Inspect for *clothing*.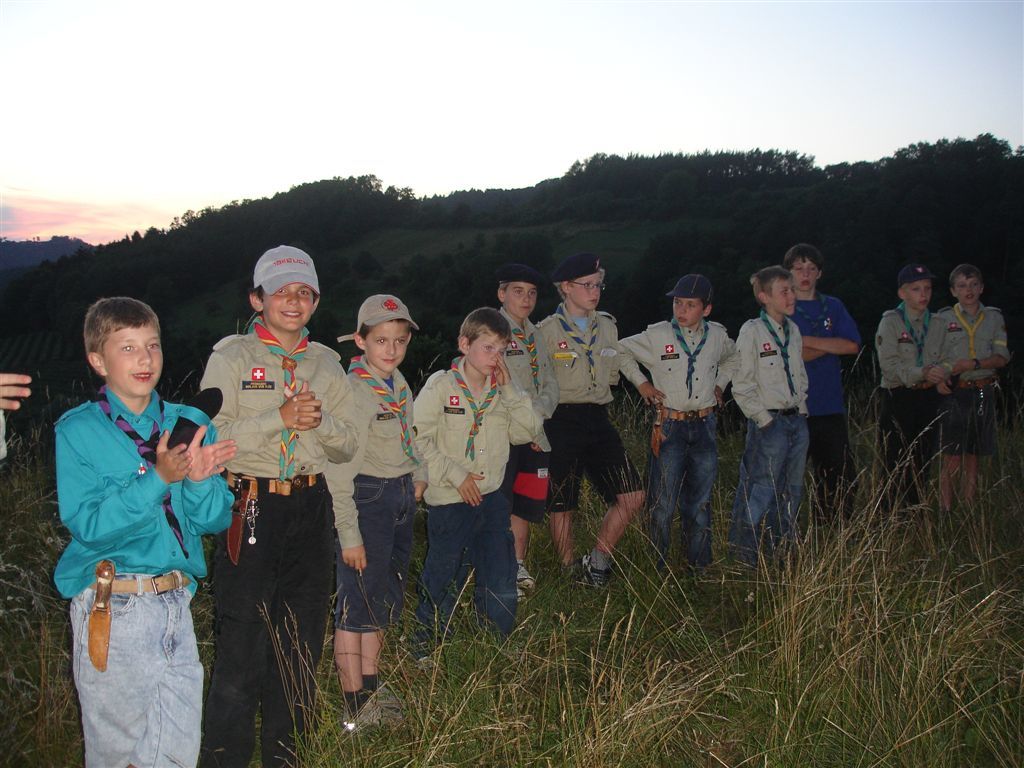
Inspection: 920 297 1021 455.
